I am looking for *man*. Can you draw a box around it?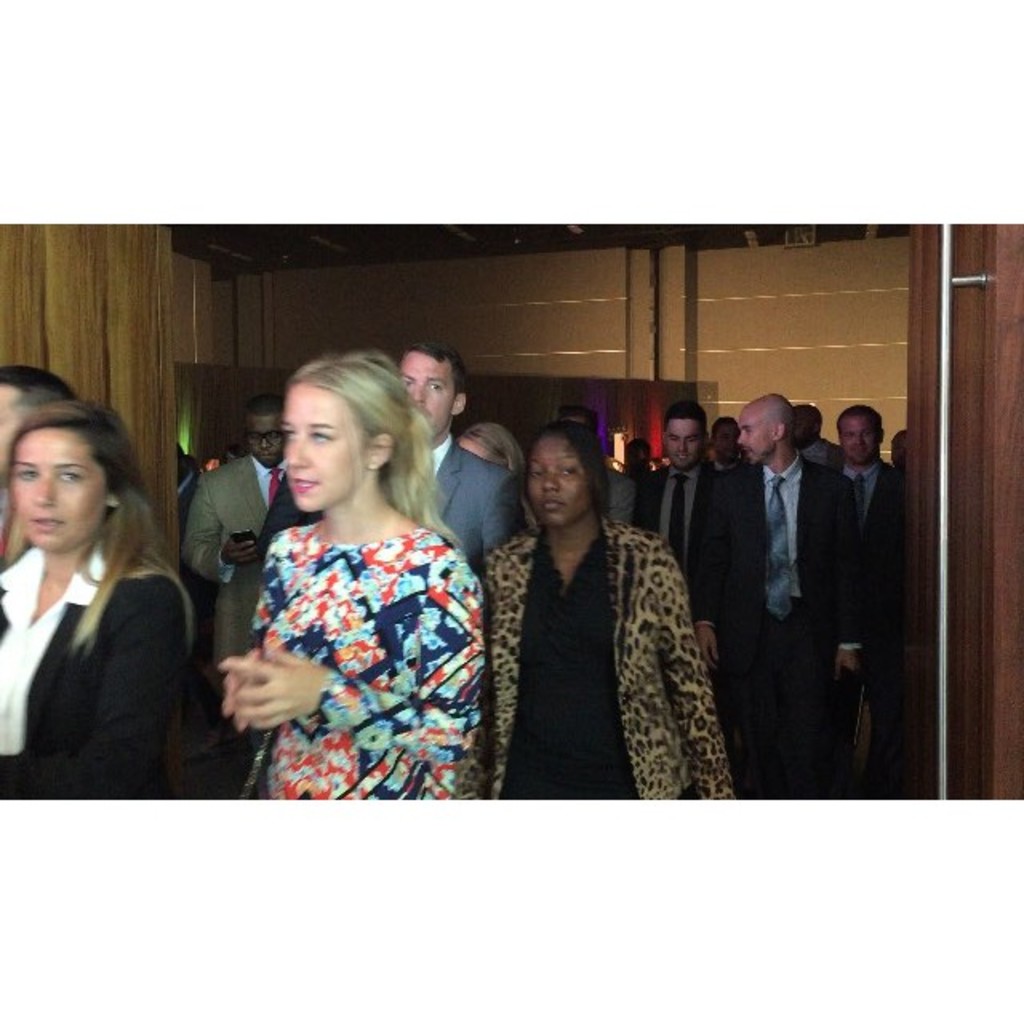
Sure, the bounding box is crop(787, 403, 845, 477).
